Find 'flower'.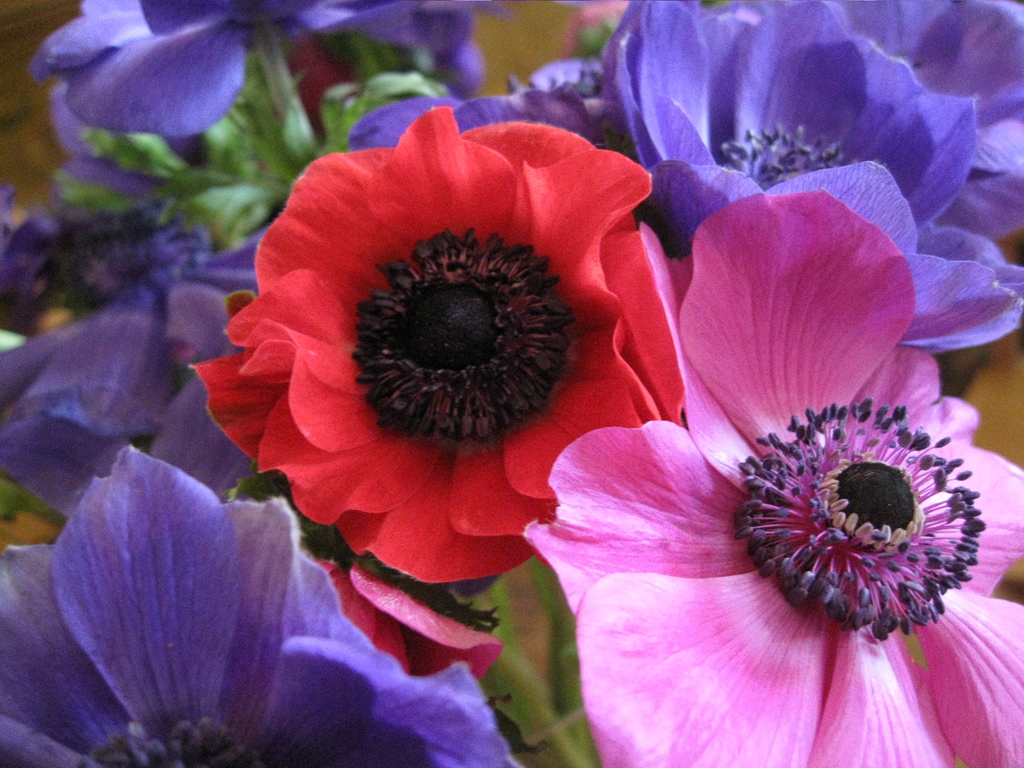
(0, 268, 244, 519).
